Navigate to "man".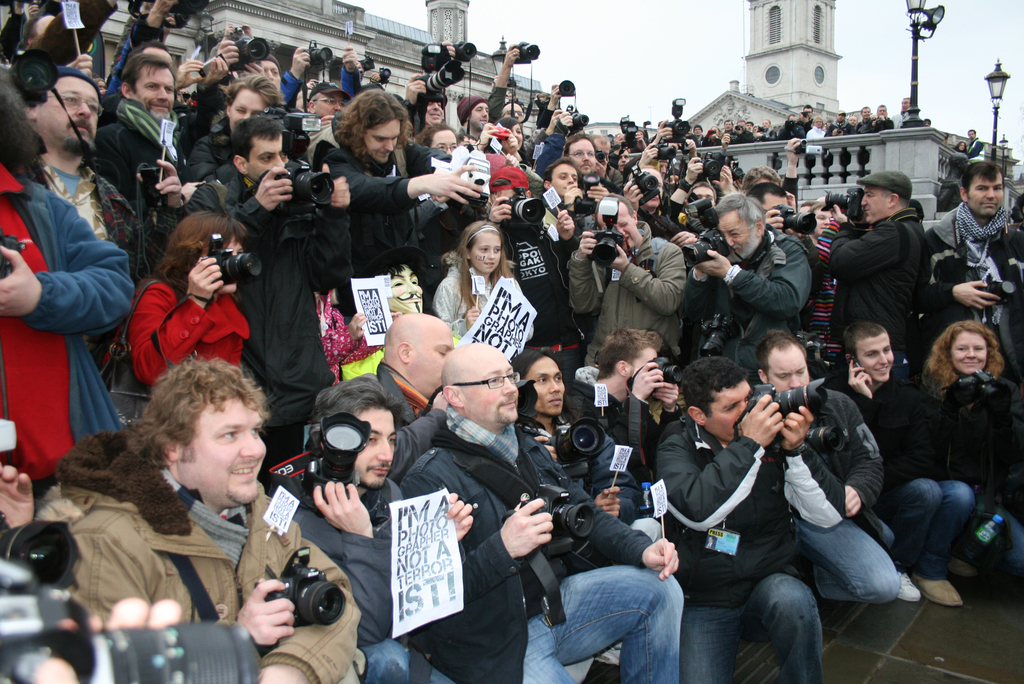
Navigation target: <bbox>399, 345, 680, 683</bbox>.
